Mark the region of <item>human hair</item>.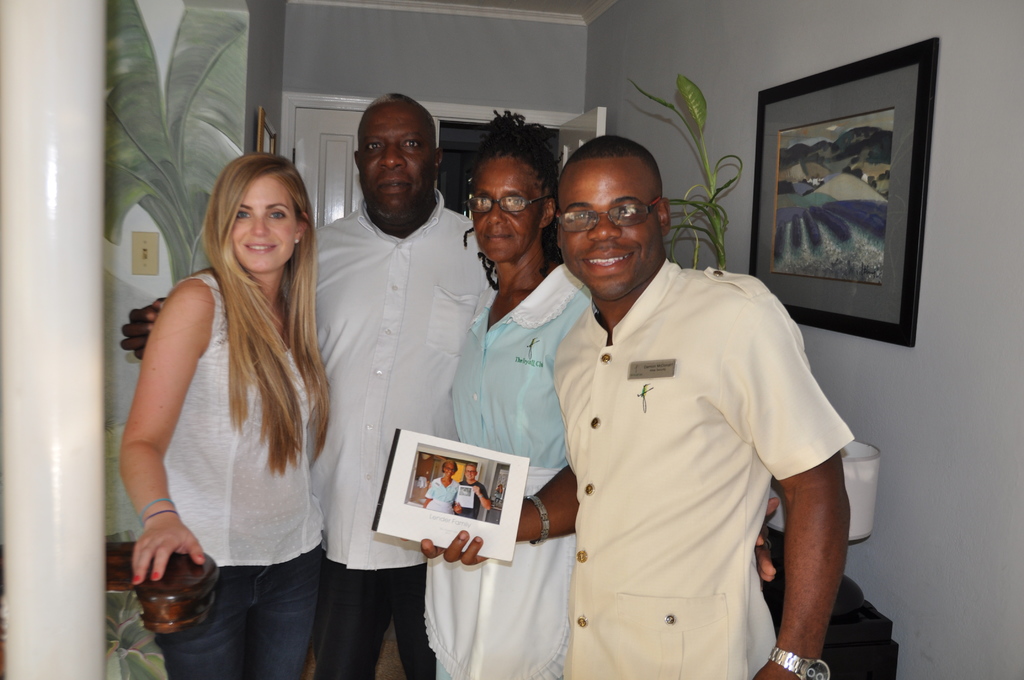
Region: rect(467, 104, 566, 198).
